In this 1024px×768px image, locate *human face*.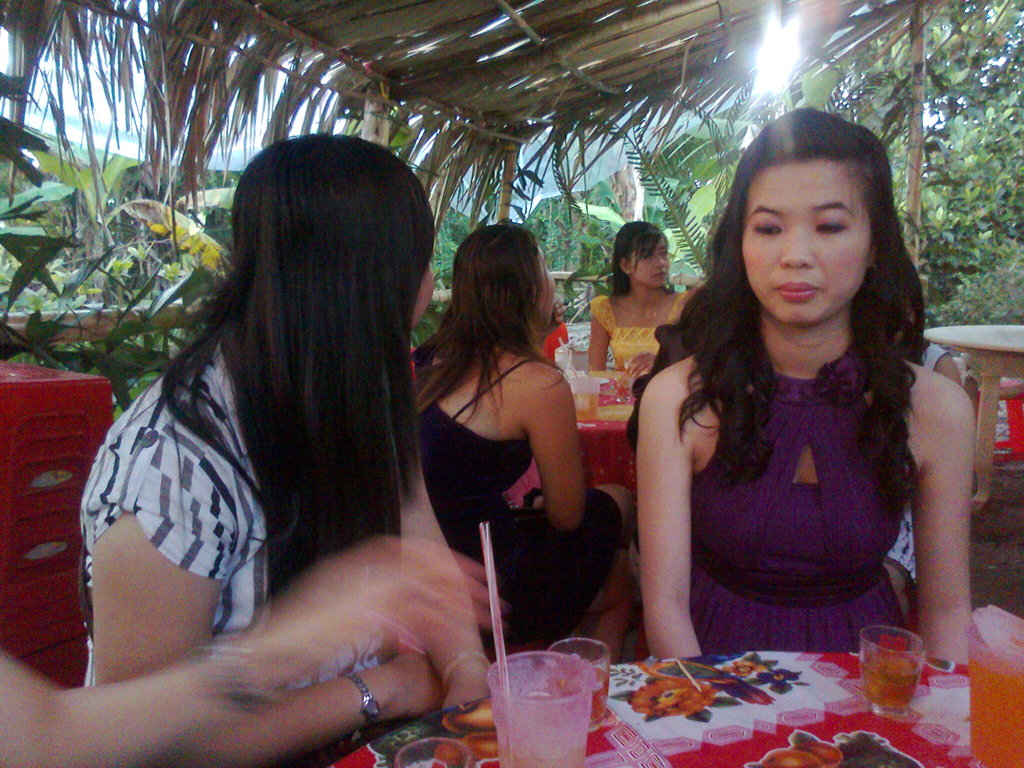
Bounding box: 535/246/555/326.
